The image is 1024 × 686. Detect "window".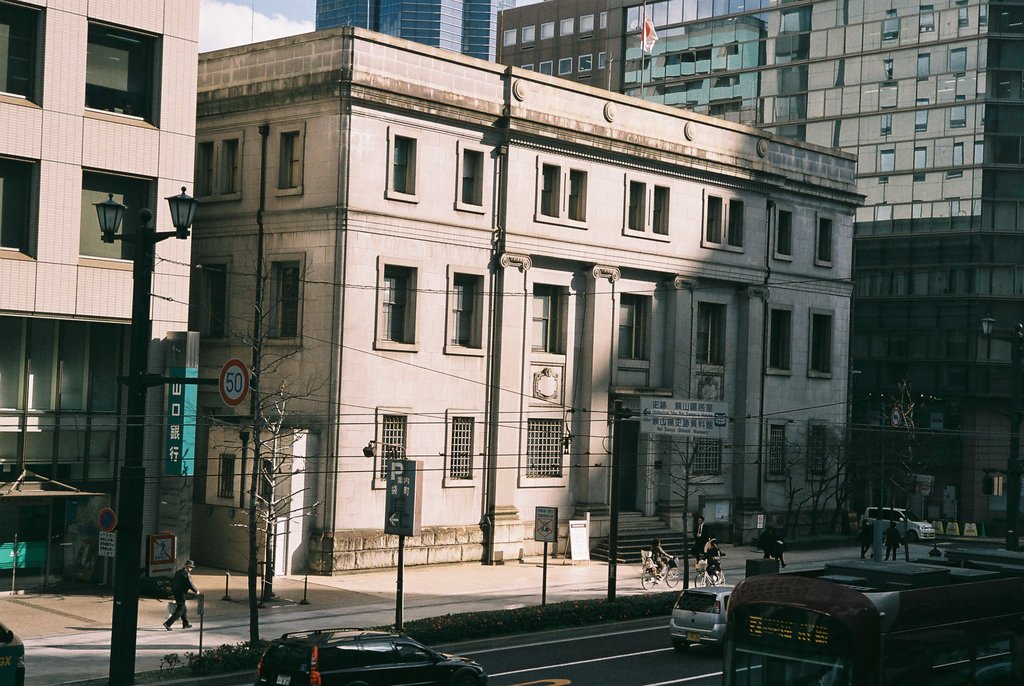
Detection: pyautogui.locateOnScreen(515, 413, 565, 486).
